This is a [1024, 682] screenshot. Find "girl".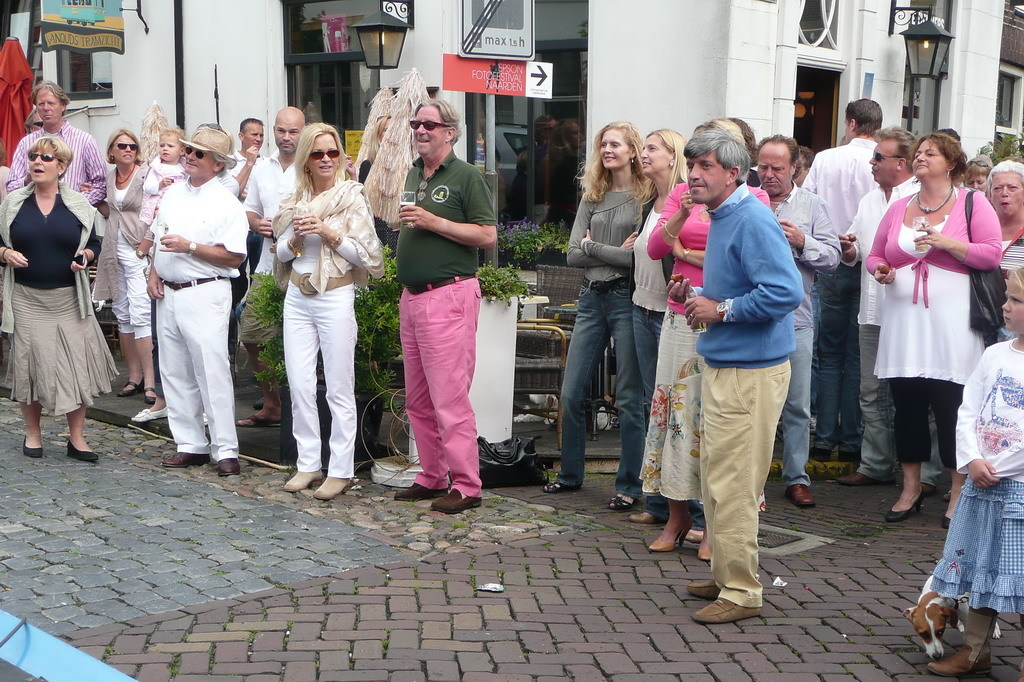
Bounding box: crop(540, 122, 653, 507).
